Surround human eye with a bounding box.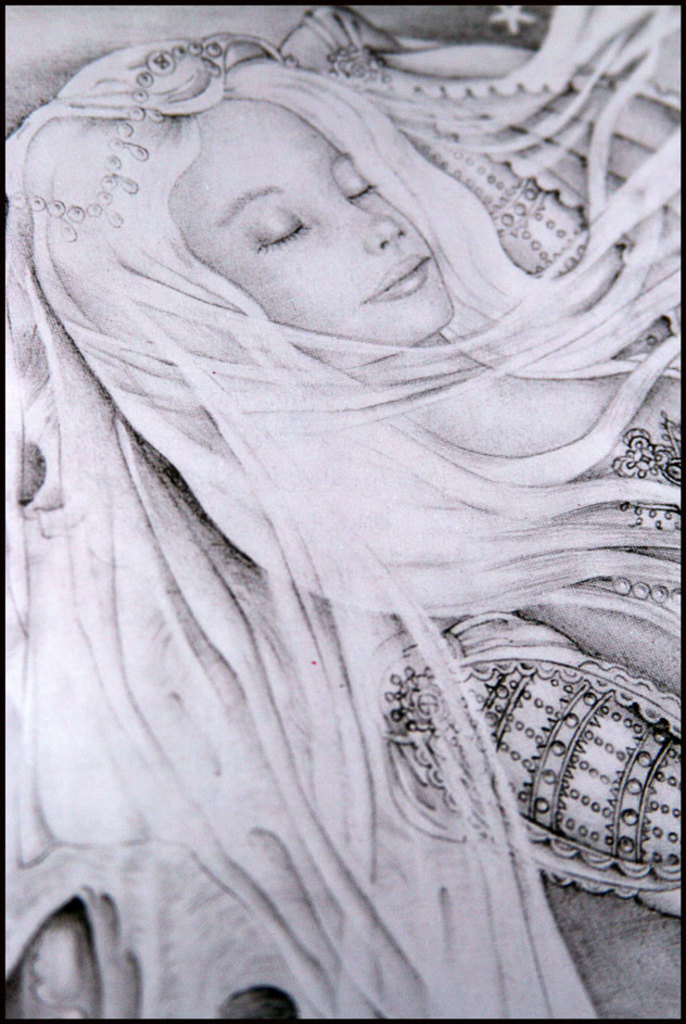
(x1=247, y1=201, x2=308, y2=257).
